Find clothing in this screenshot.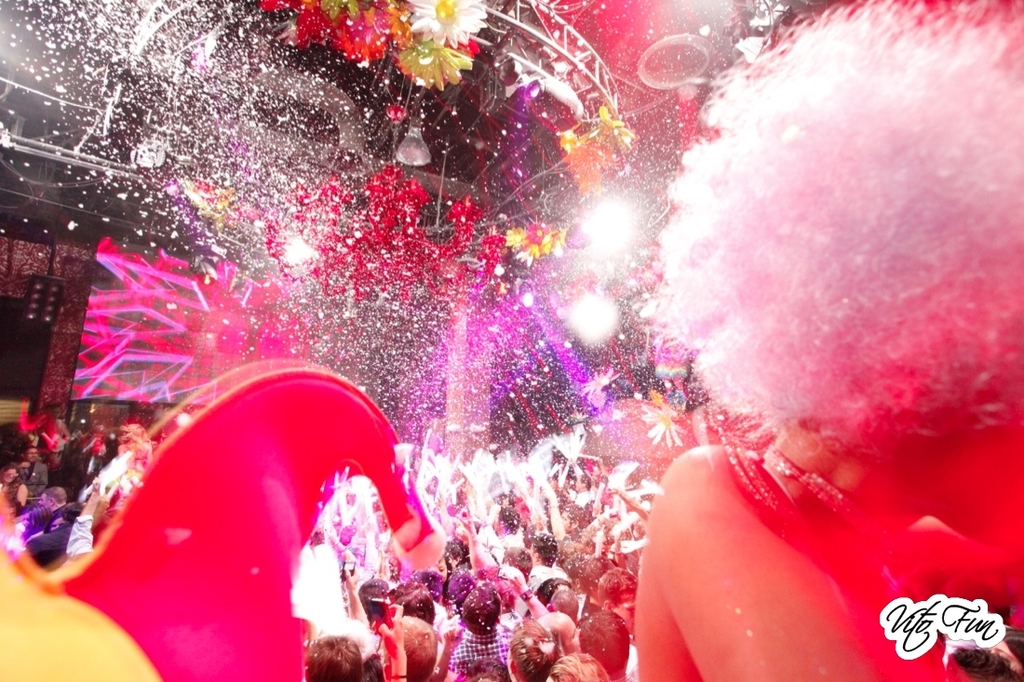
The bounding box for clothing is {"x1": 449, "y1": 627, "x2": 513, "y2": 670}.
